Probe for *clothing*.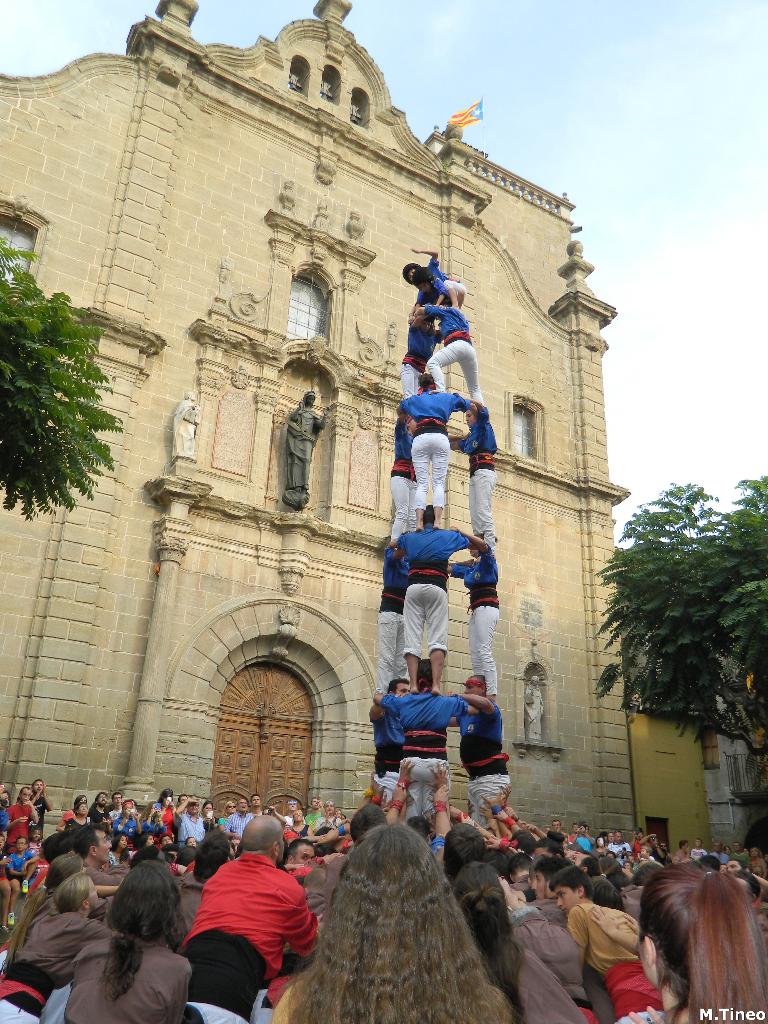
Probe result: box=[389, 419, 419, 545].
